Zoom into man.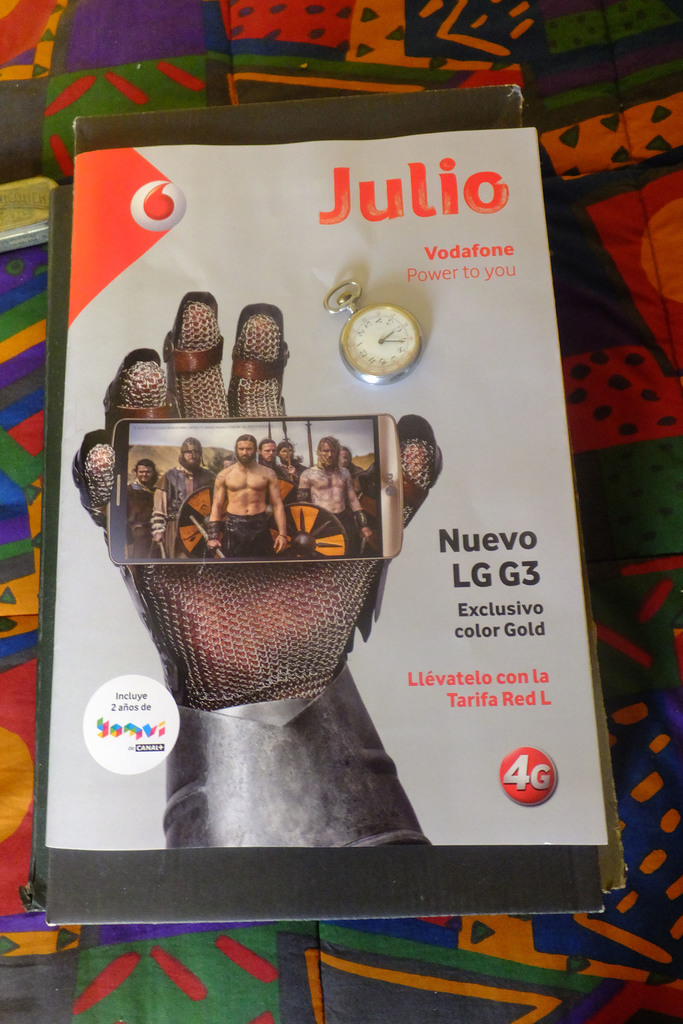
Zoom target: rect(208, 430, 288, 563).
